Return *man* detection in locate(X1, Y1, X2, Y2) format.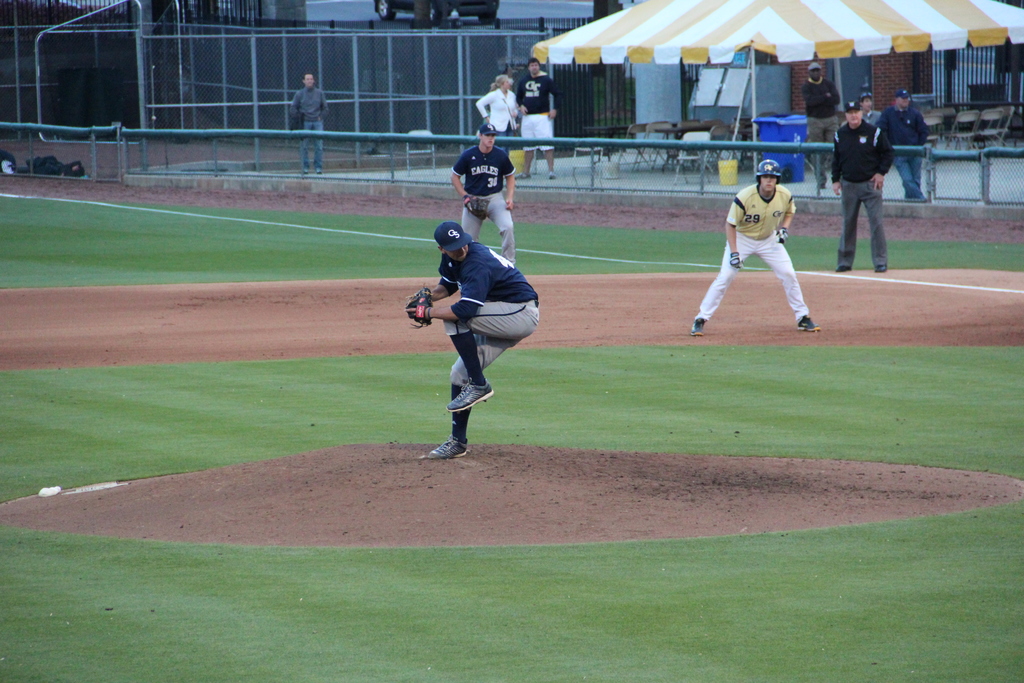
locate(687, 153, 821, 332).
